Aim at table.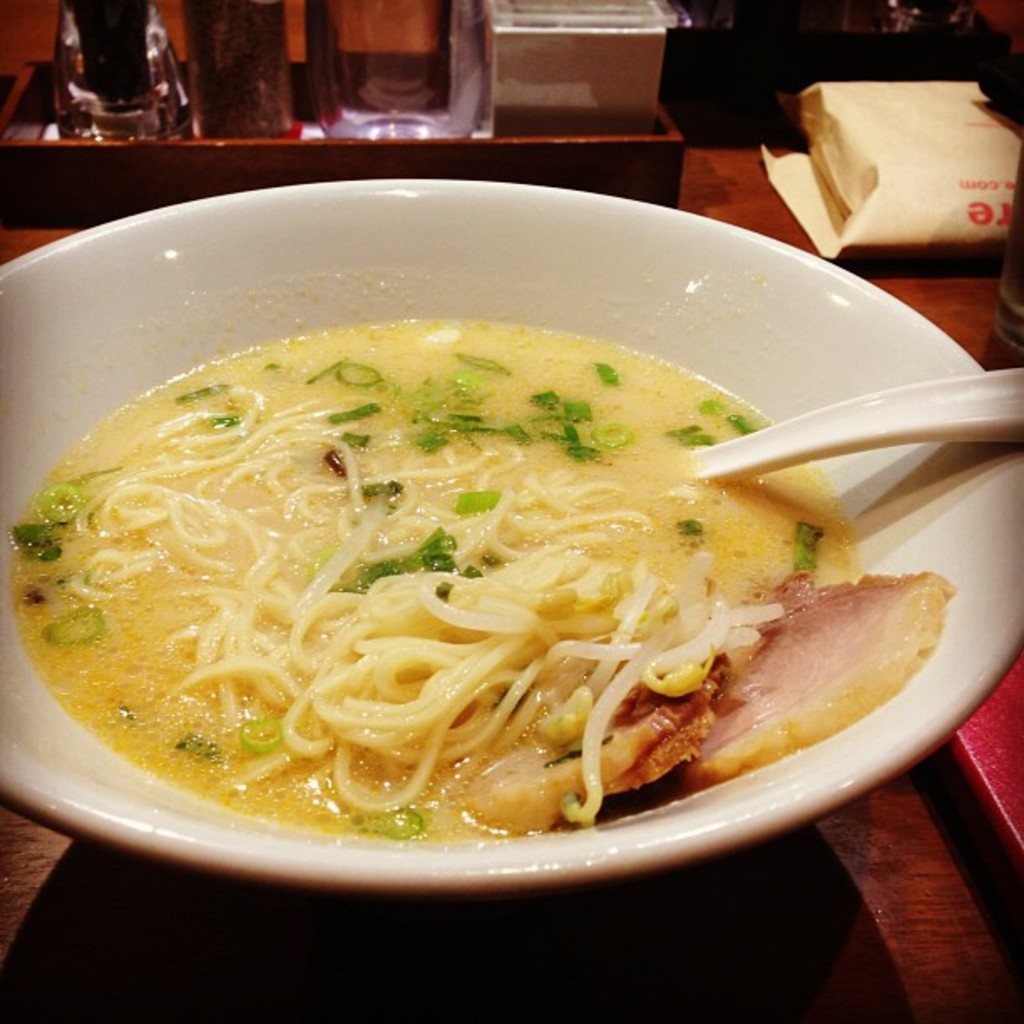
Aimed at <bbox>0, 136, 1021, 1022</bbox>.
